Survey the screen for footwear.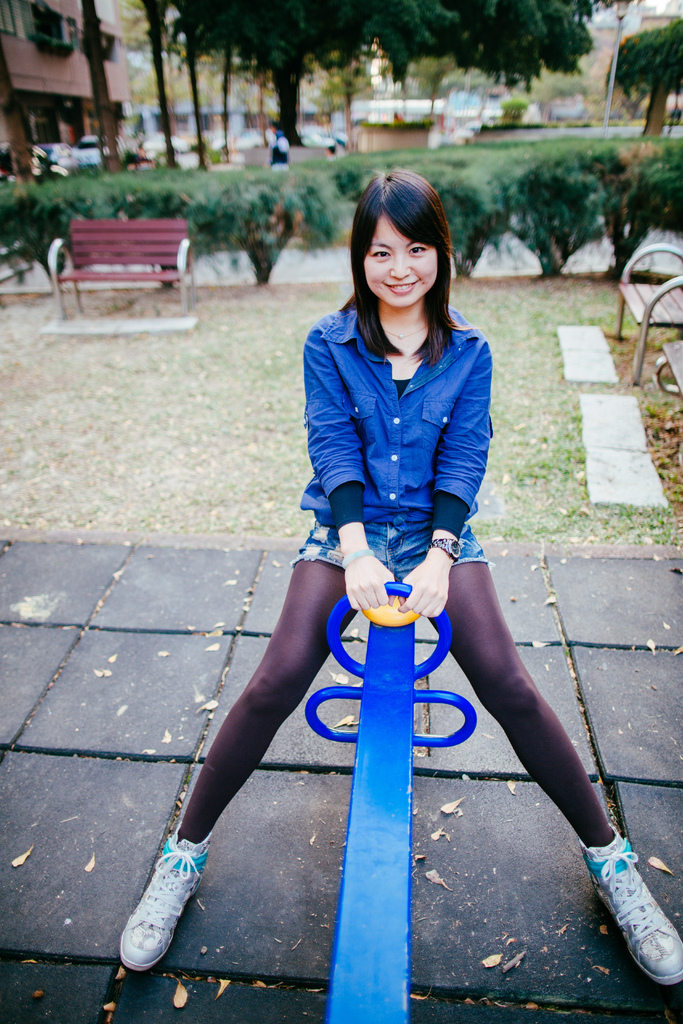
Survey found: select_region(117, 820, 206, 972).
